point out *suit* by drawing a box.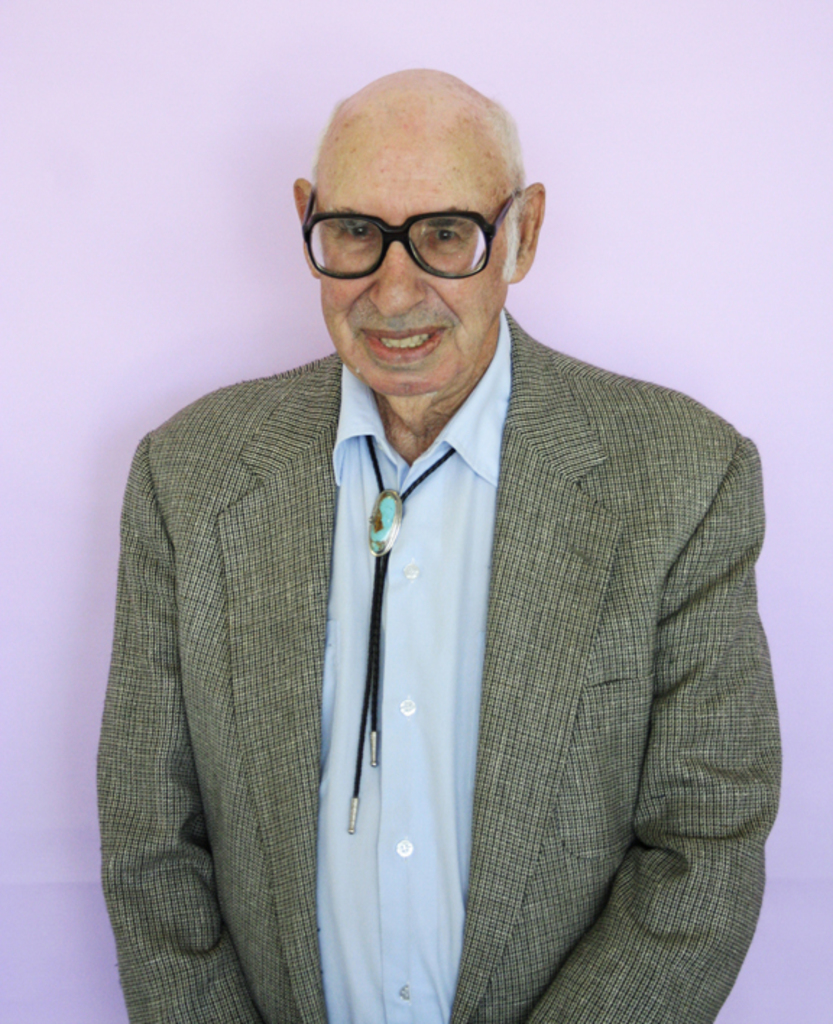
bbox=(91, 133, 765, 1023).
